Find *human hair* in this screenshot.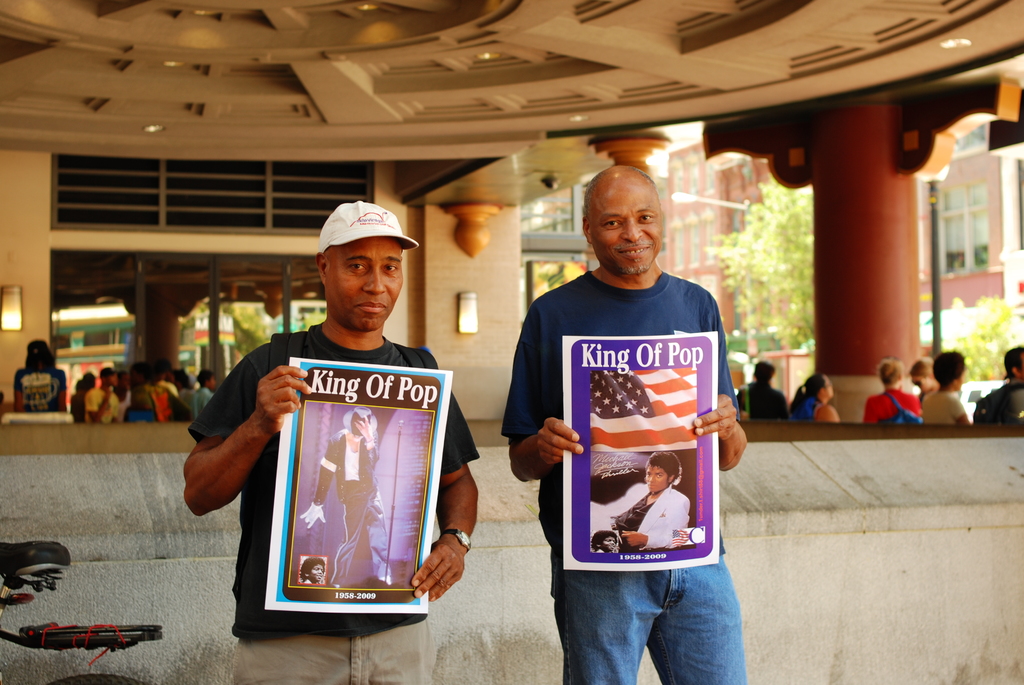
The bounding box for *human hair* is l=101, t=368, r=113, b=381.
